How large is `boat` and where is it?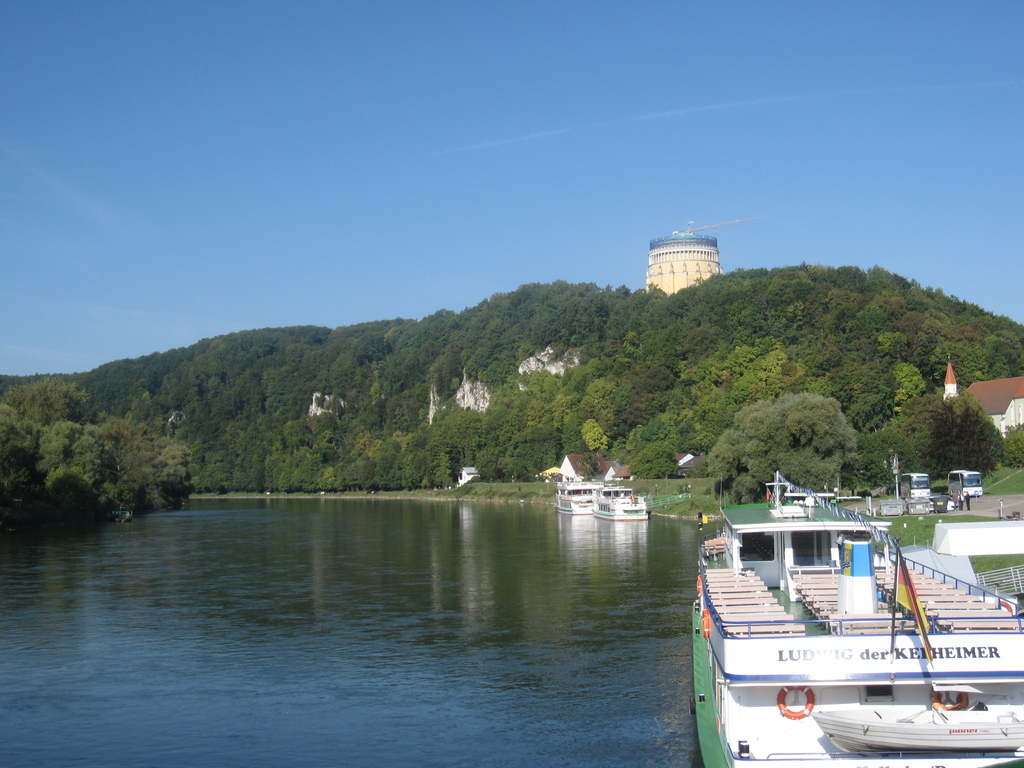
Bounding box: (598,487,652,523).
